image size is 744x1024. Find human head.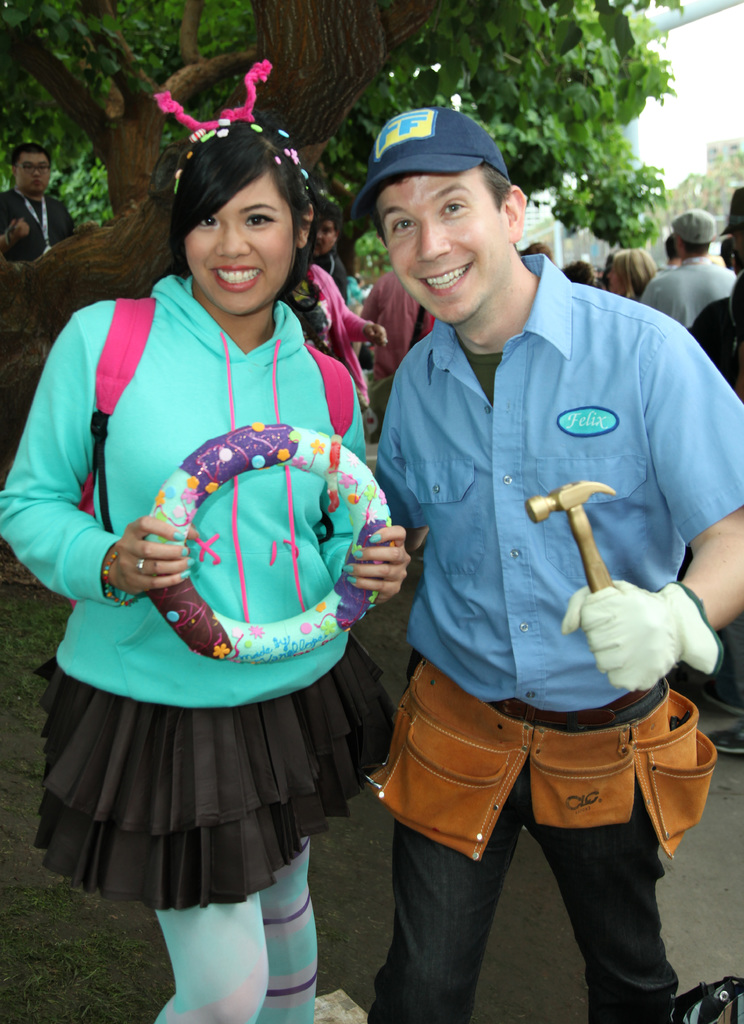
select_region(156, 116, 325, 289).
